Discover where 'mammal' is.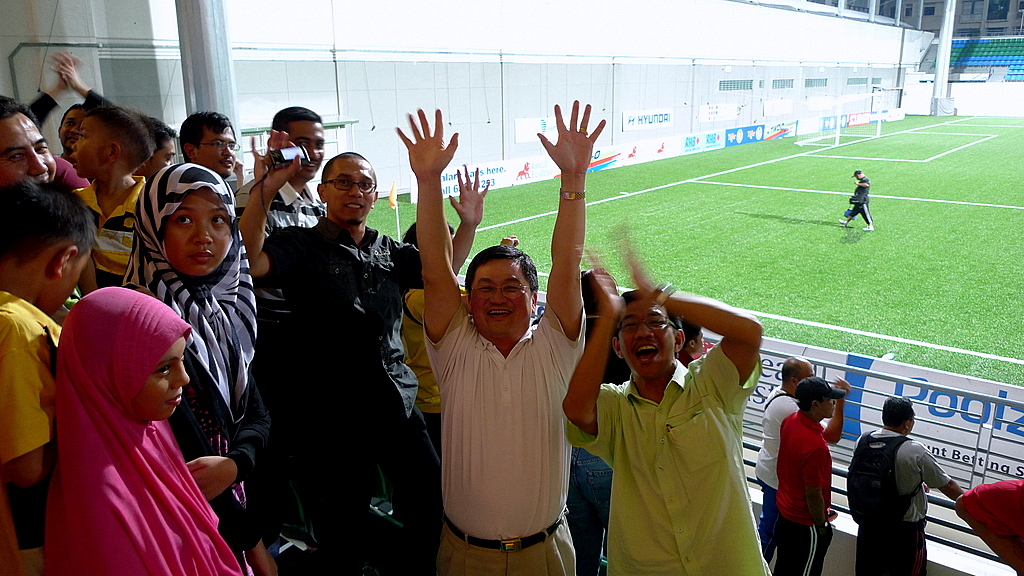
Discovered at 0/90/58/196.
